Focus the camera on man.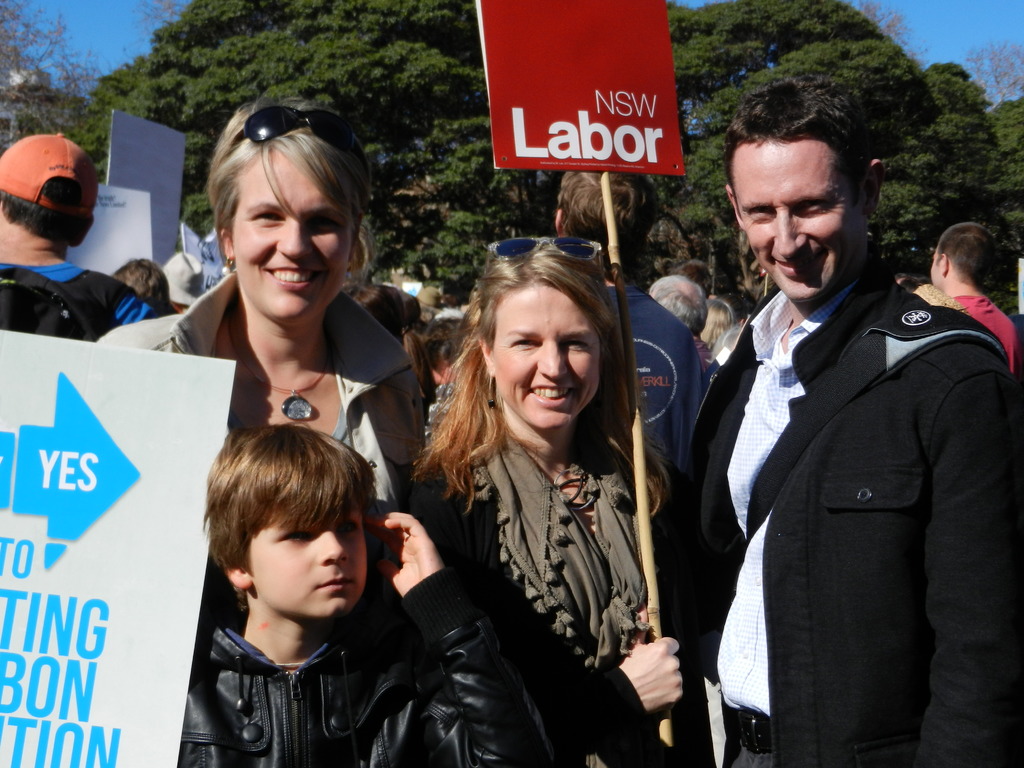
Focus region: select_region(645, 275, 723, 383).
